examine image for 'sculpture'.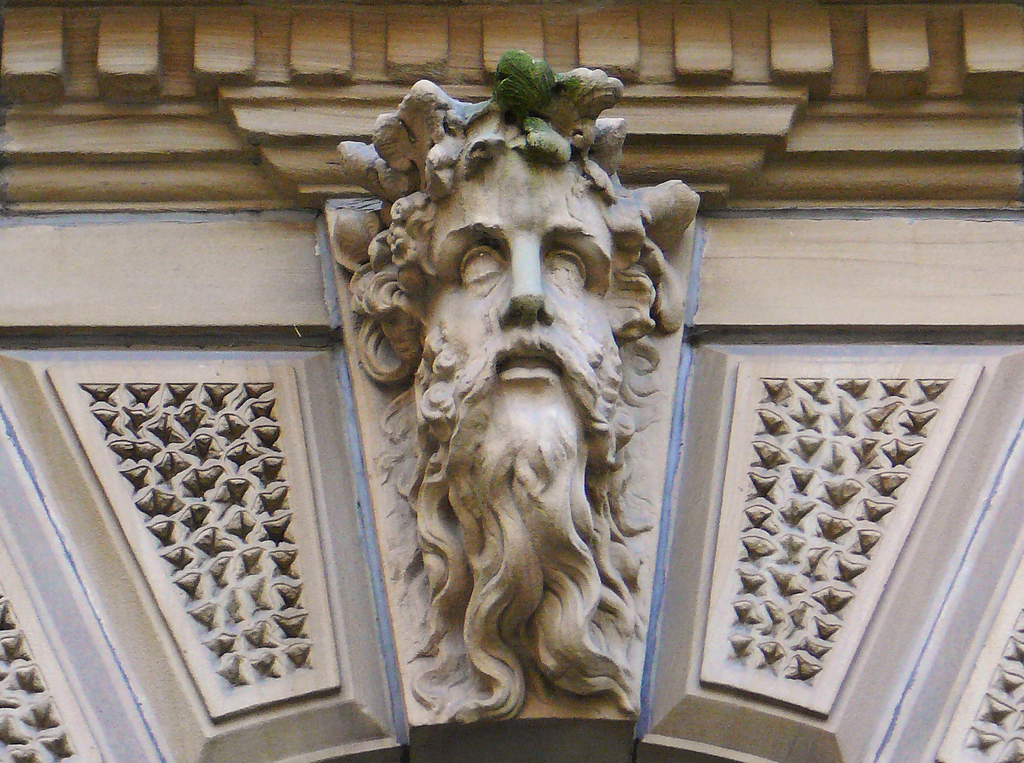
Examination result: left=342, top=88, right=687, bottom=744.
